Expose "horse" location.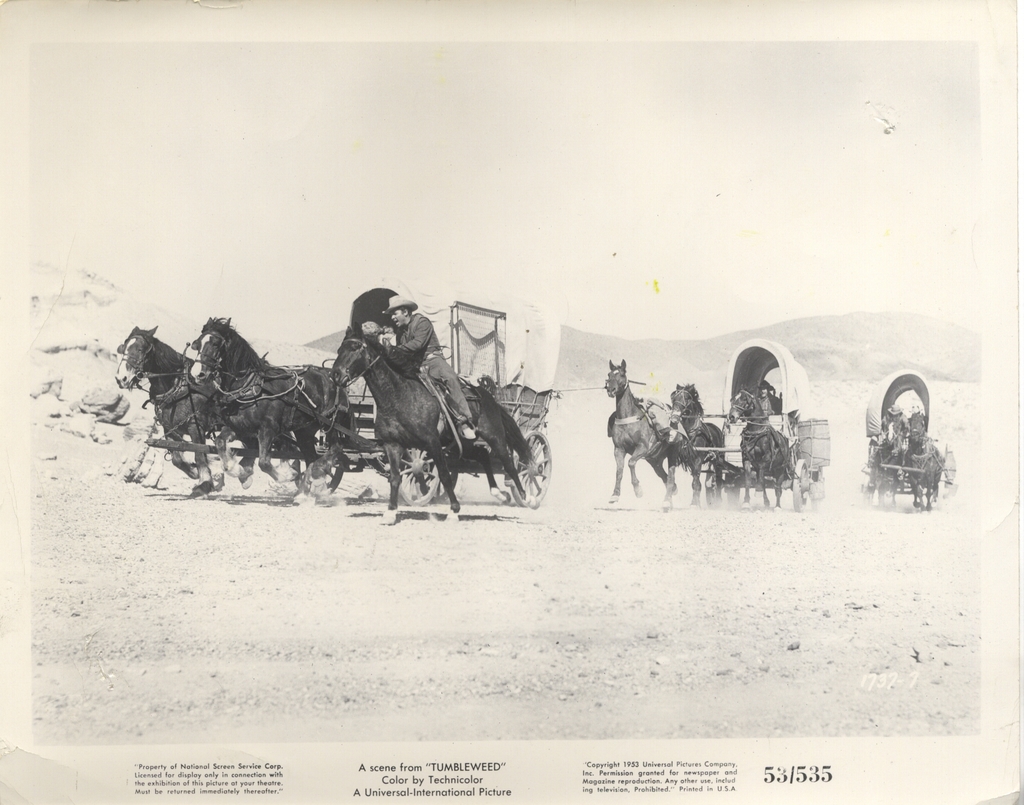
Exposed at box(116, 326, 300, 488).
